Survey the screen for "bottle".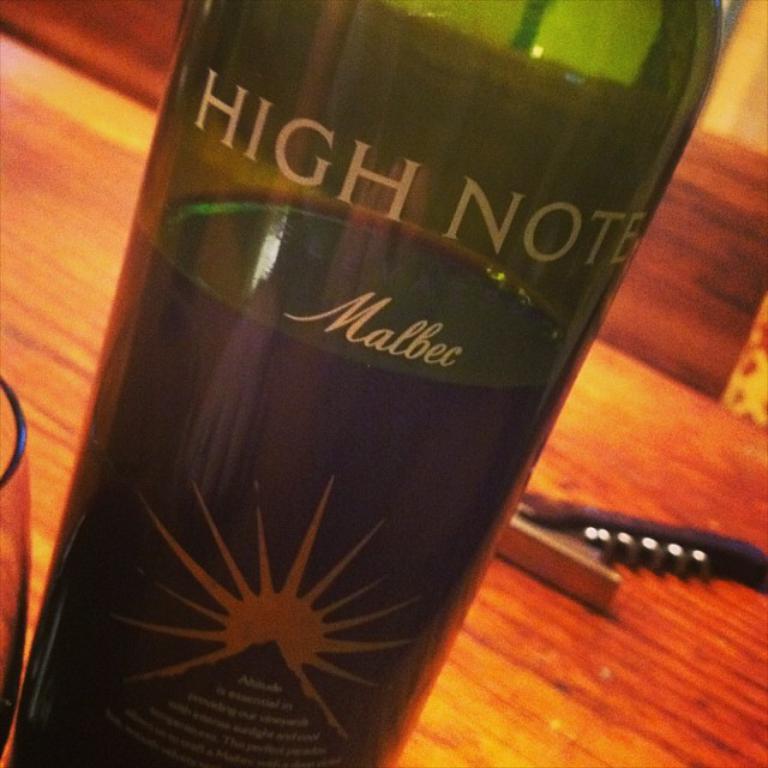
Survey found: [left=17, top=28, right=722, bottom=767].
